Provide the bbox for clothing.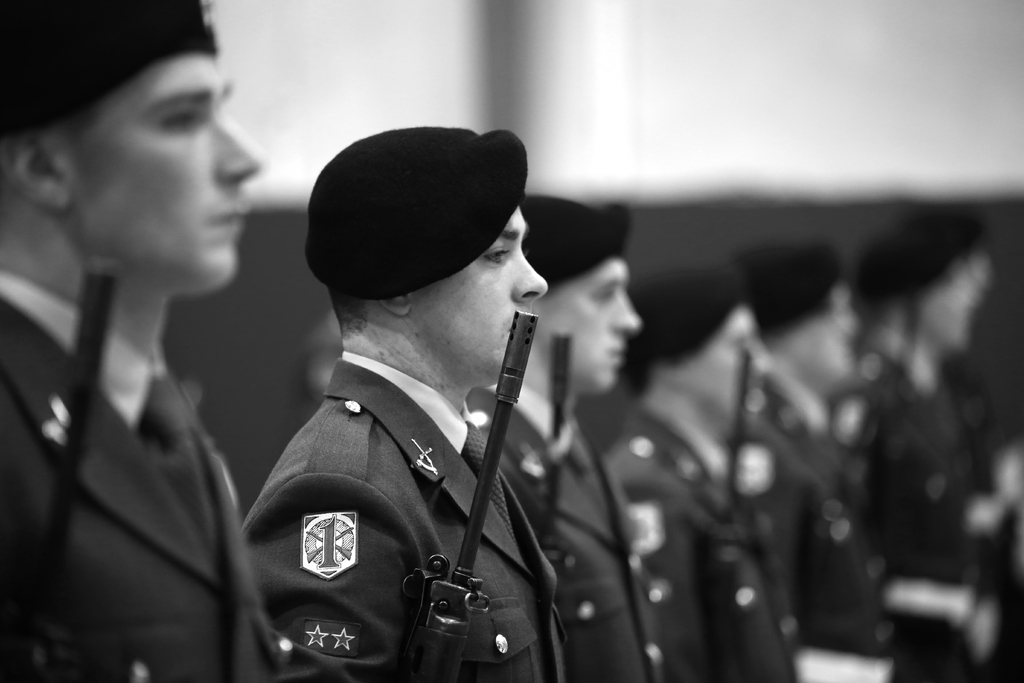
<bbox>482, 370, 713, 682</bbox>.
